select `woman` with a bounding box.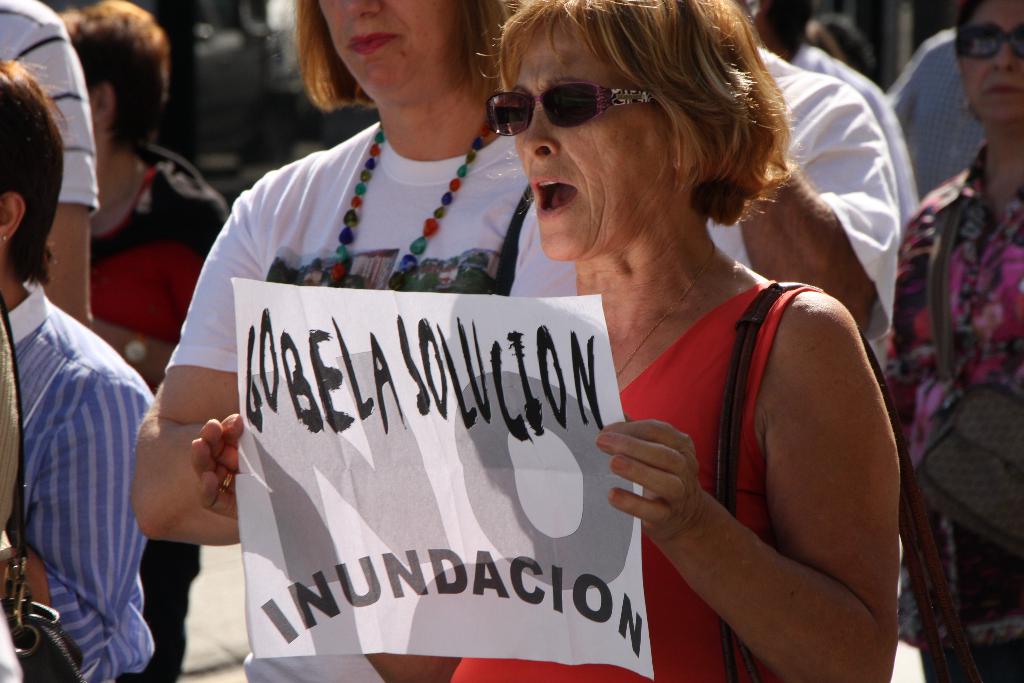
rect(883, 0, 1023, 682).
